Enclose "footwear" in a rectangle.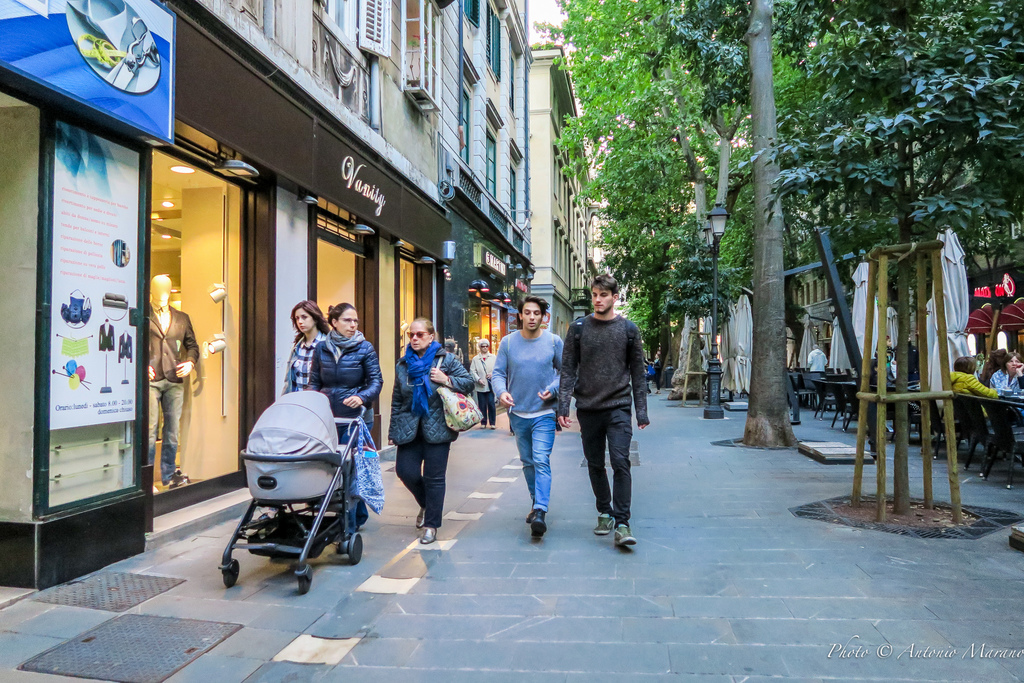
{"left": 527, "top": 505, "right": 546, "bottom": 537}.
